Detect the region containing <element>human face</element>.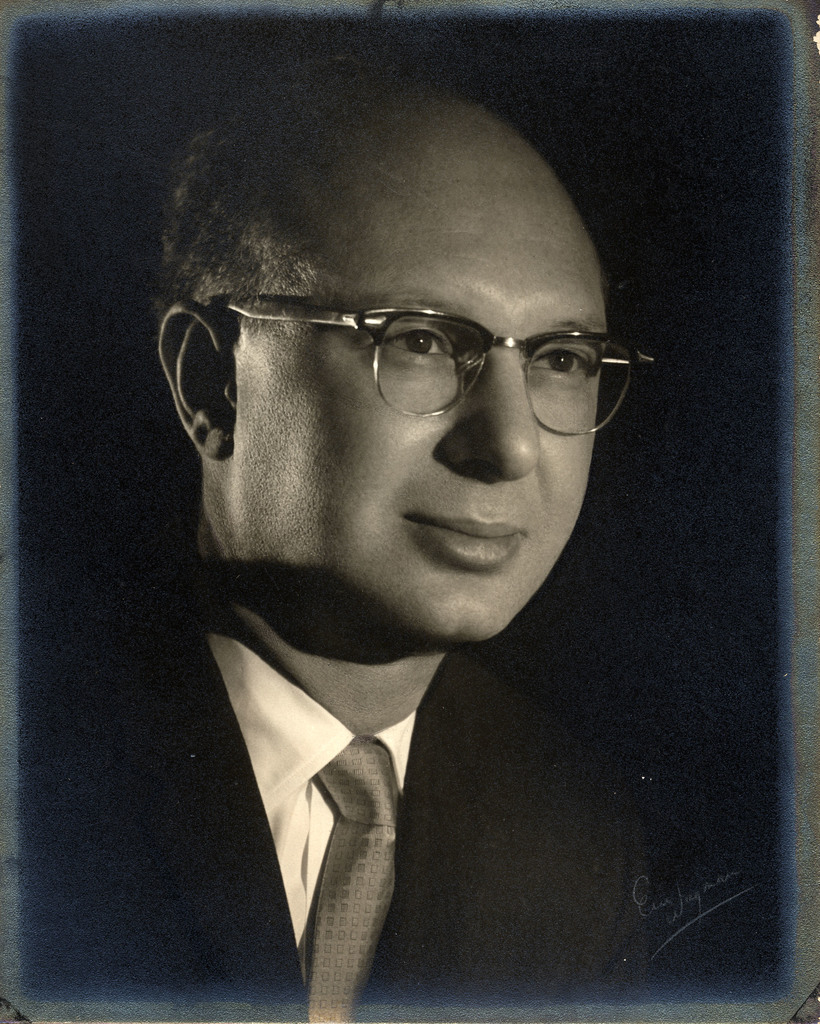
bbox(209, 85, 622, 648).
